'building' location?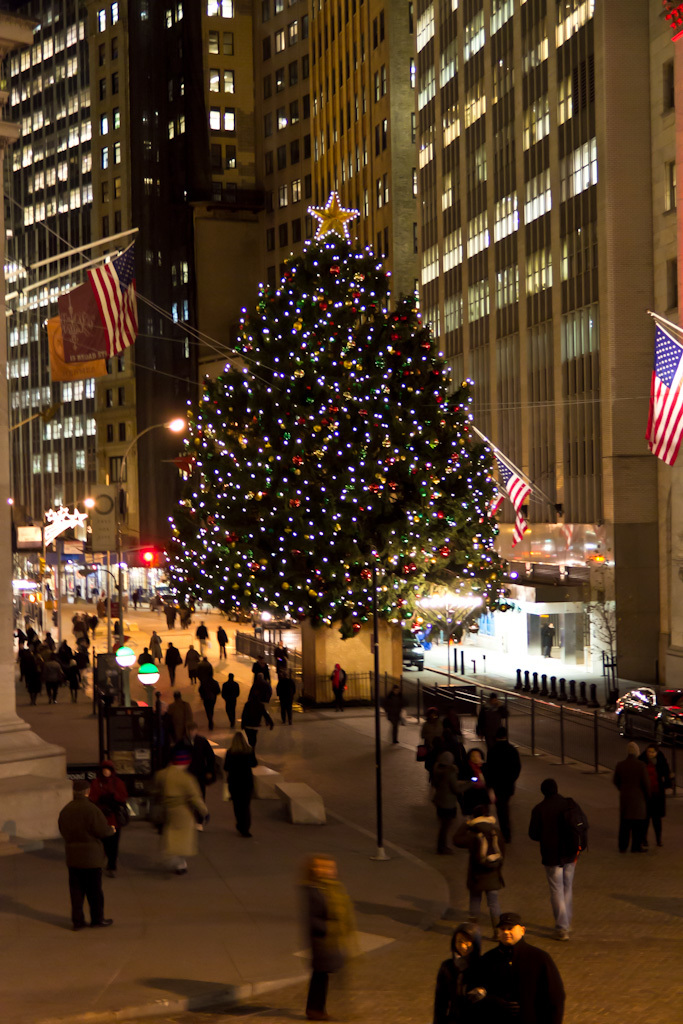
0/0/249/610
